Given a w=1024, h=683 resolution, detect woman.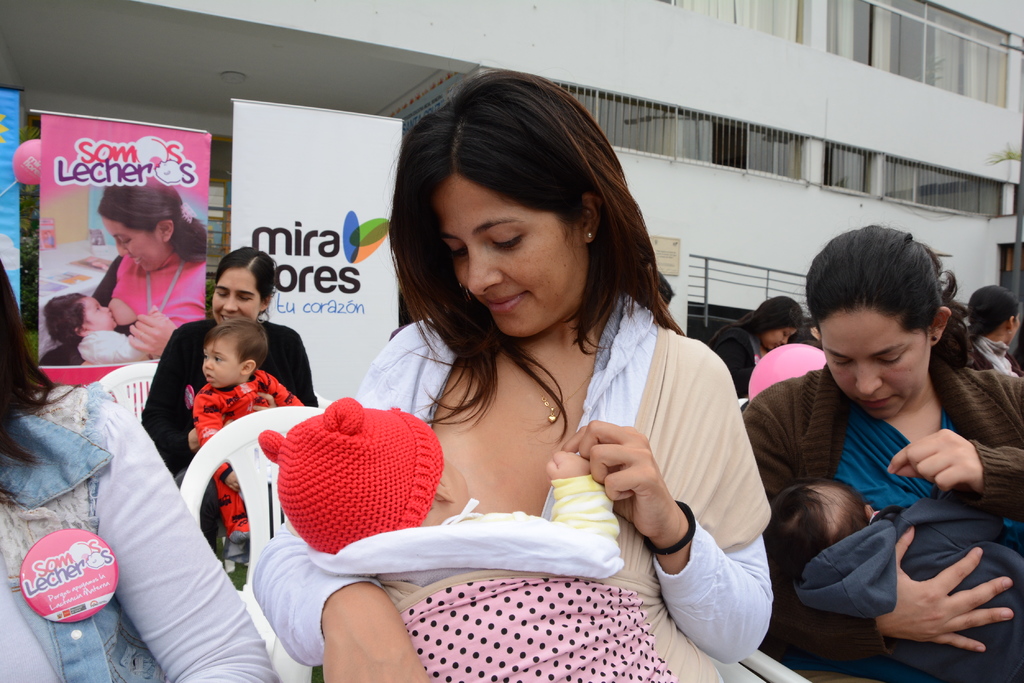
<region>315, 102, 756, 682</region>.
